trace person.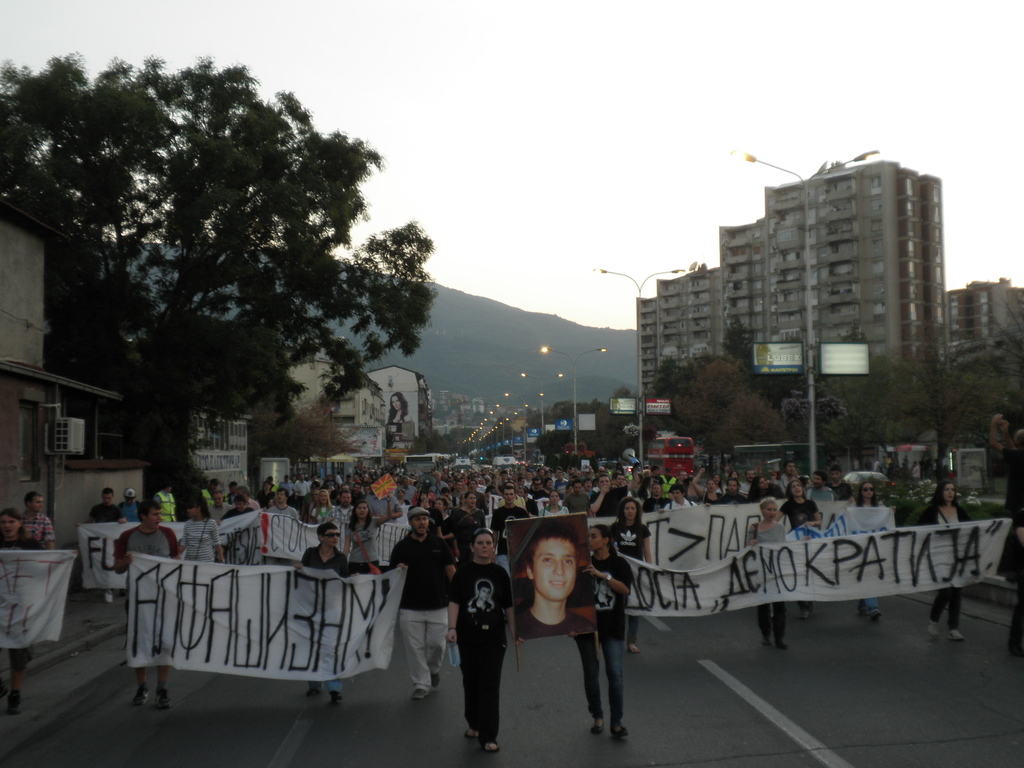
Traced to x1=916, y1=475, x2=971, y2=643.
